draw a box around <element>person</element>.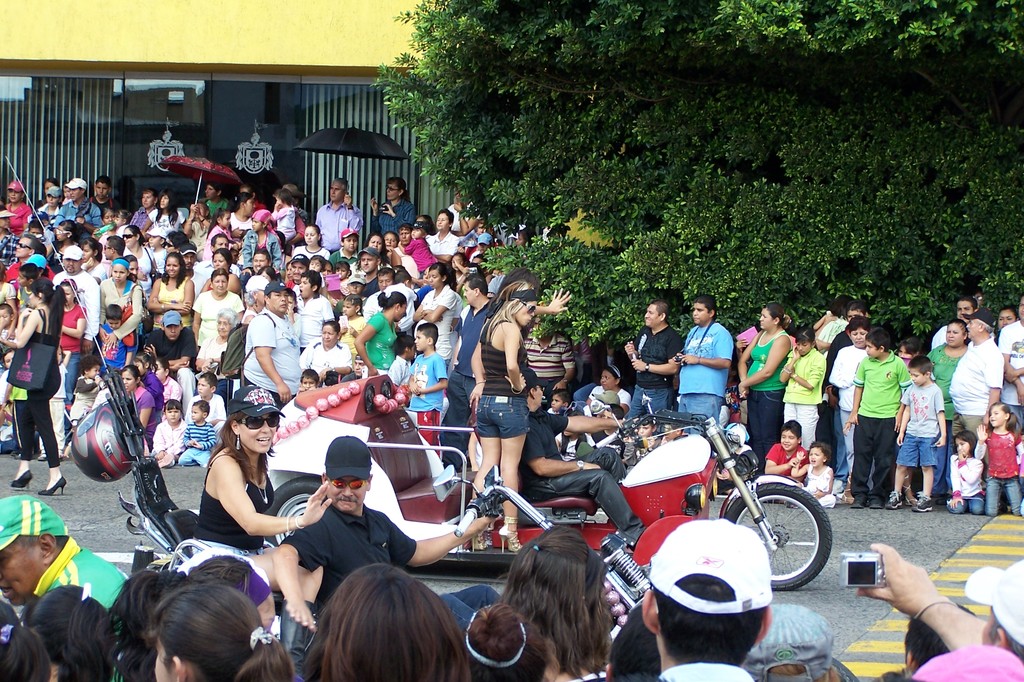
999:299:1023:410.
